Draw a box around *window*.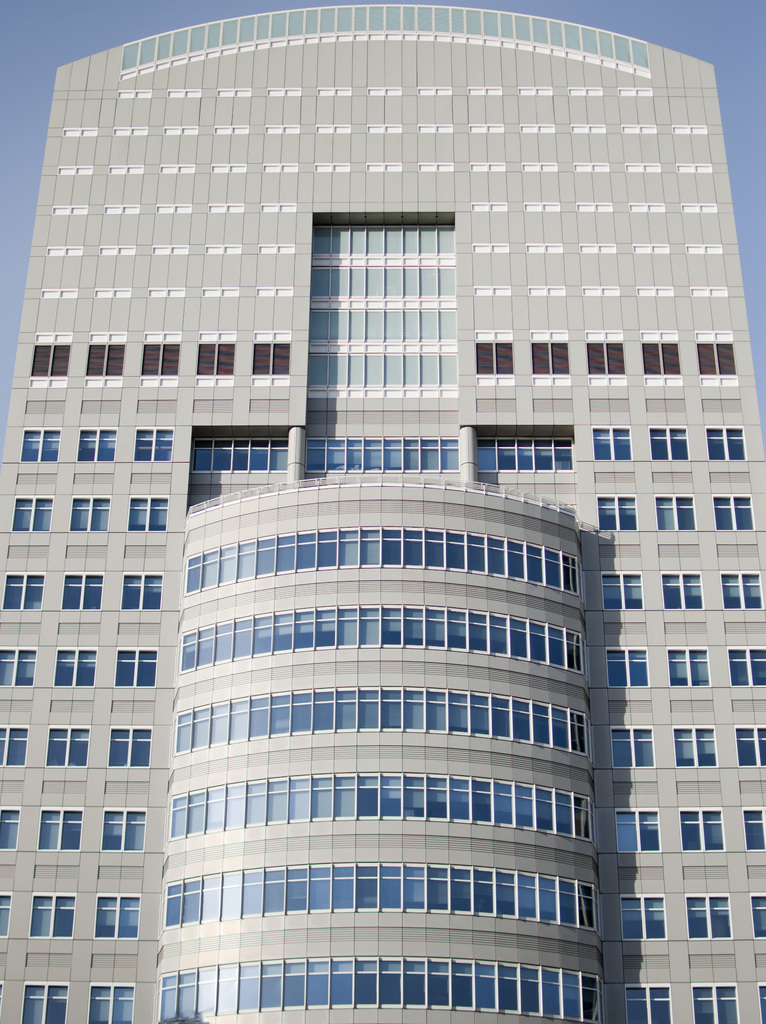
(0, 799, 21, 857).
